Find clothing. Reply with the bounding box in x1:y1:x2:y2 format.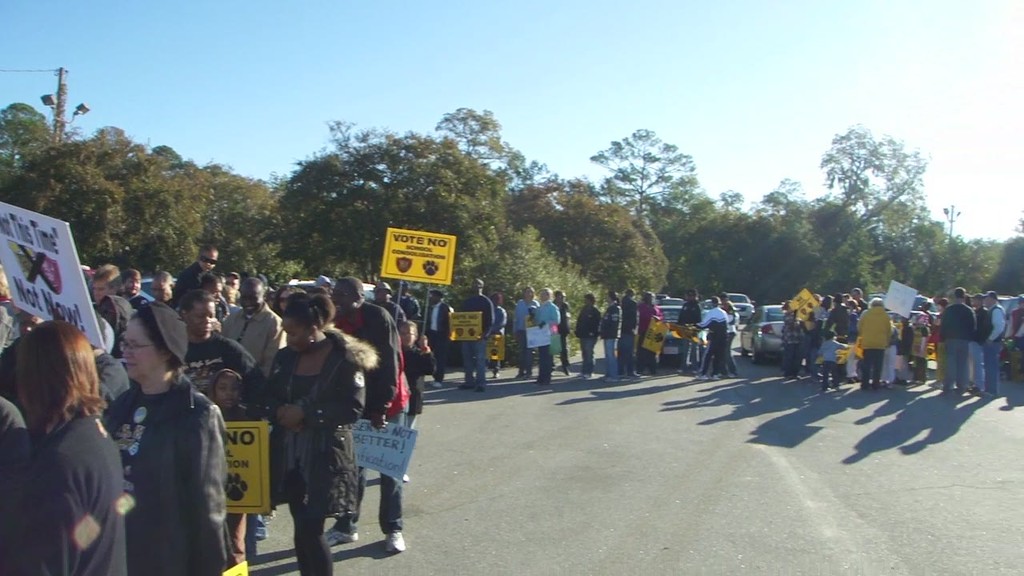
0:262:505:573.
